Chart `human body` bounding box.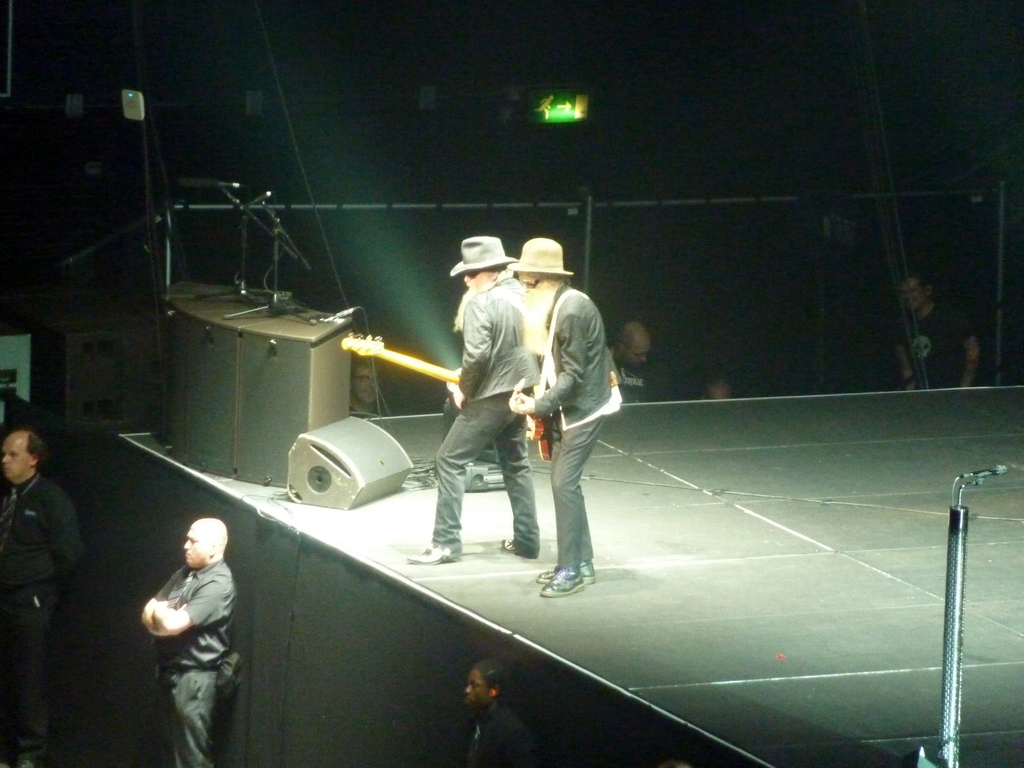
Charted: <box>0,426,81,767</box>.
